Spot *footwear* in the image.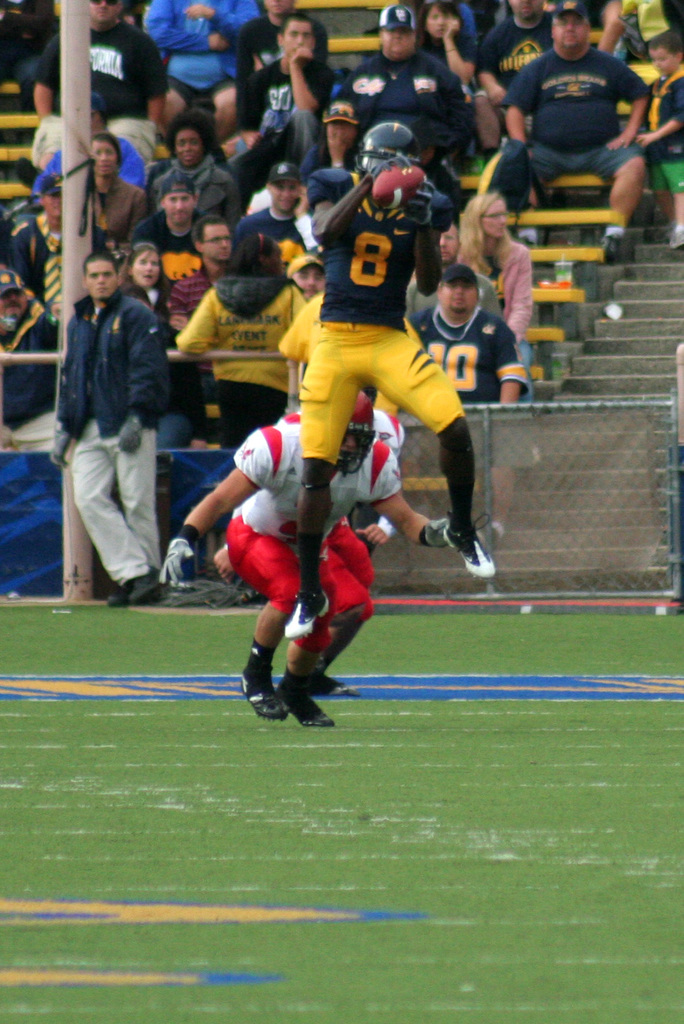
*footwear* found at 517,232,538,246.
